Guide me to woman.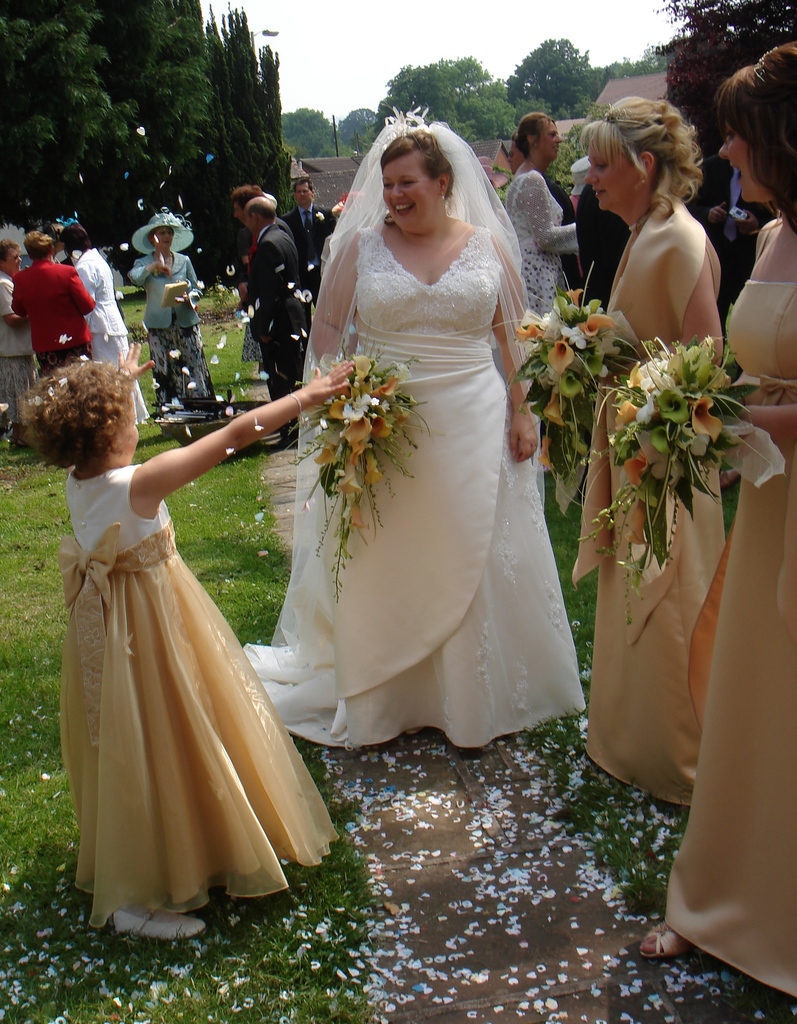
Guidance: 612:33:796:1000.
